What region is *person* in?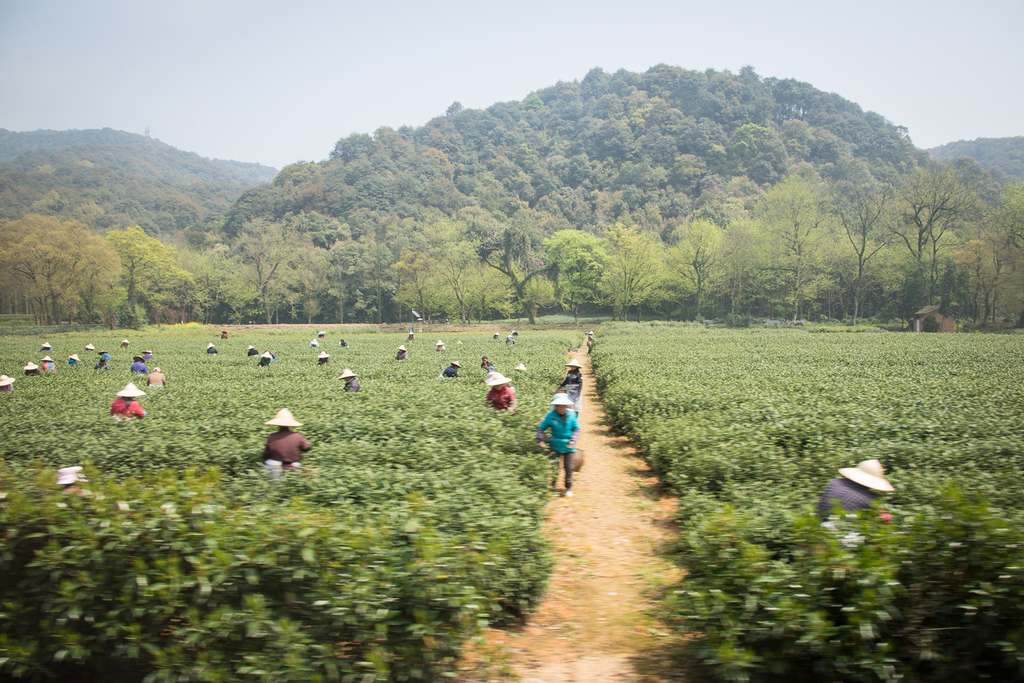
<region>339, 338, 346, 347</region>.
